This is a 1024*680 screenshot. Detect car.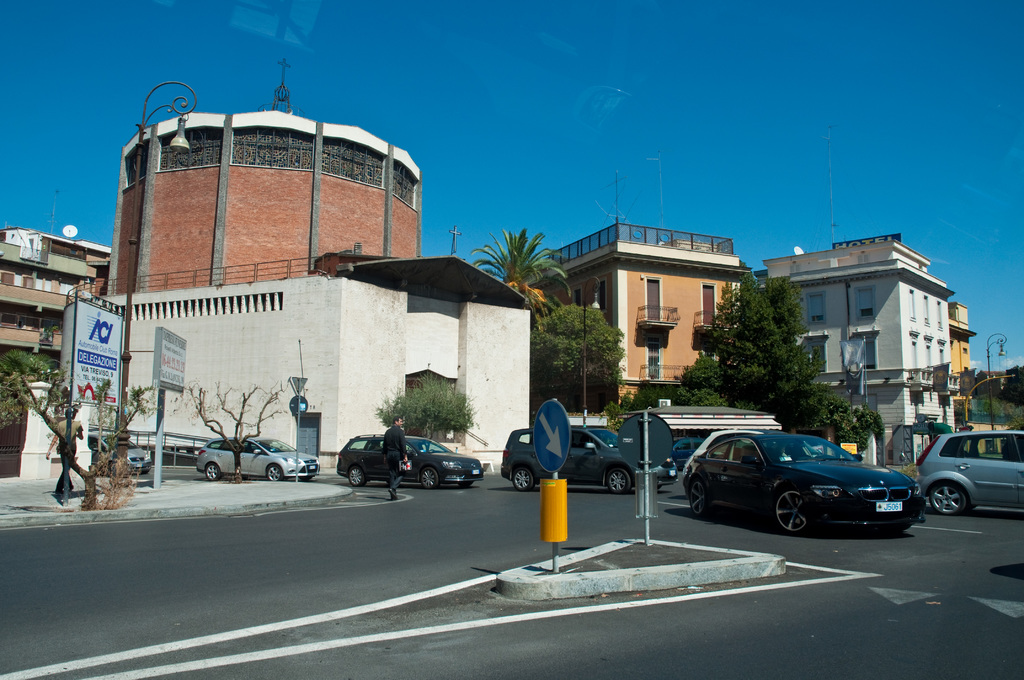
region(683, 426, 783, 495).
